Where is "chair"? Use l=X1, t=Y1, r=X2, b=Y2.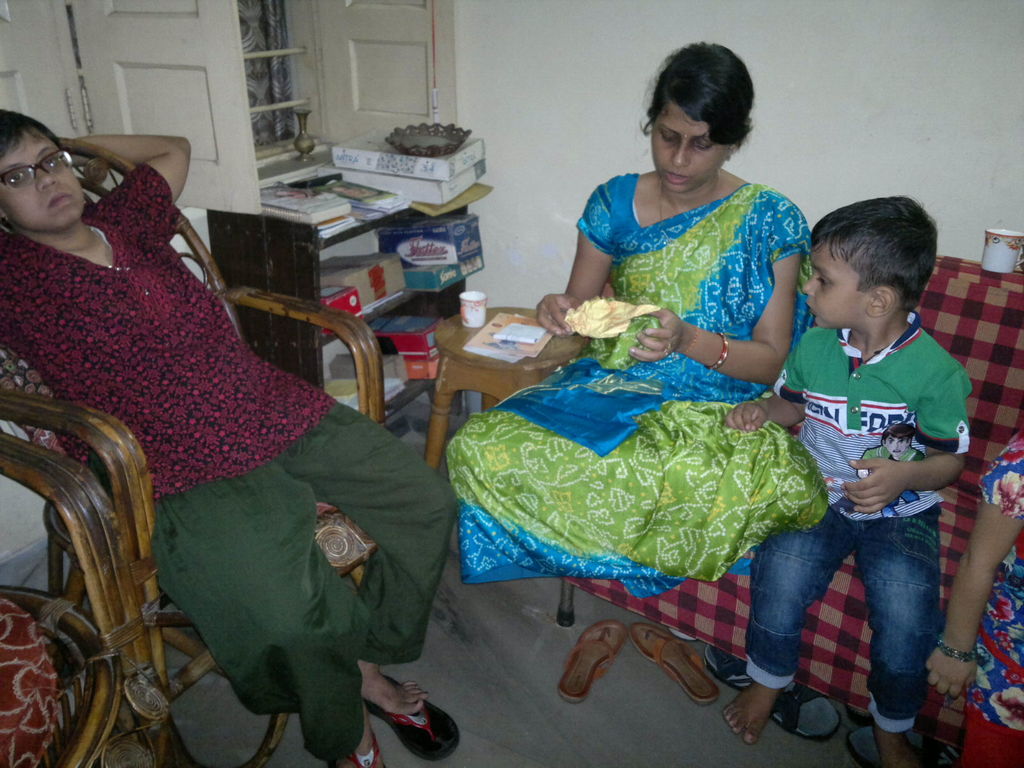
l=0, t=426, r=164, b=767.
